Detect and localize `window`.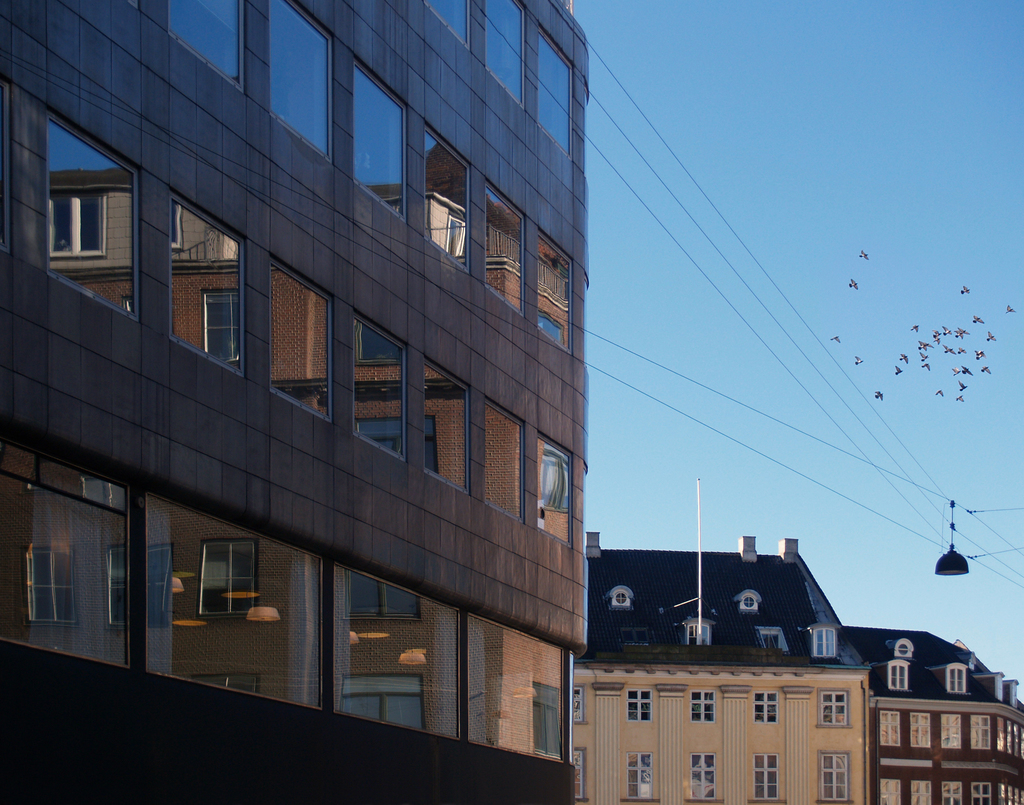
Localized at region(266, 265, 337, 427).
